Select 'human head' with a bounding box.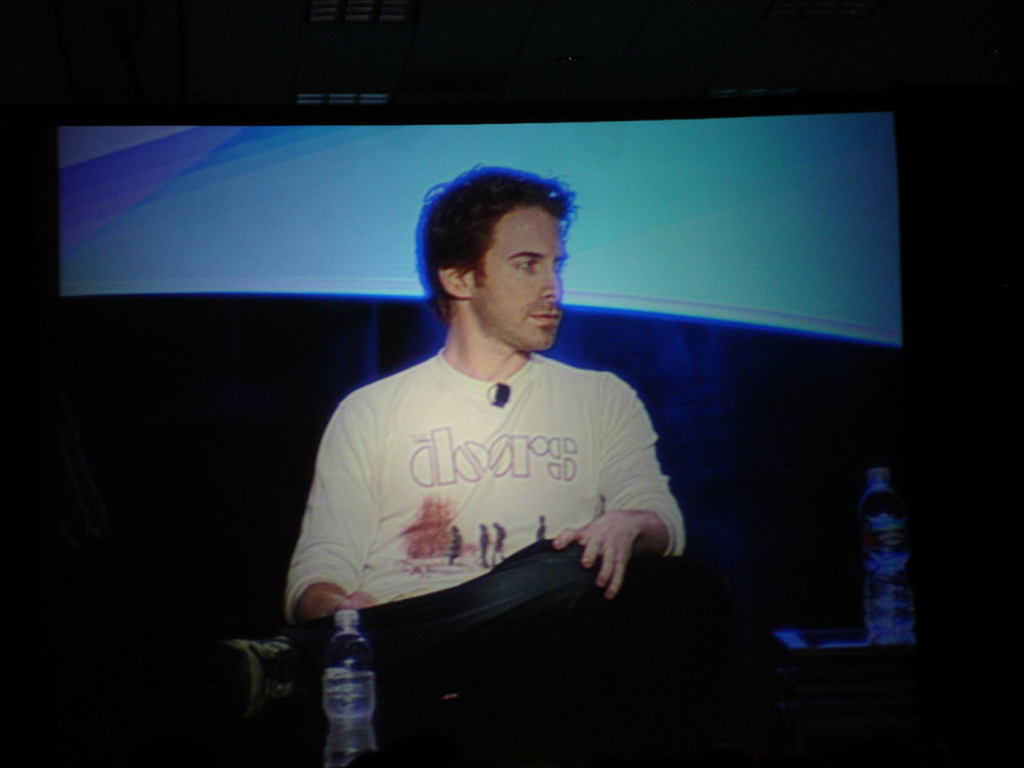
(411, 166, 580, 347).
